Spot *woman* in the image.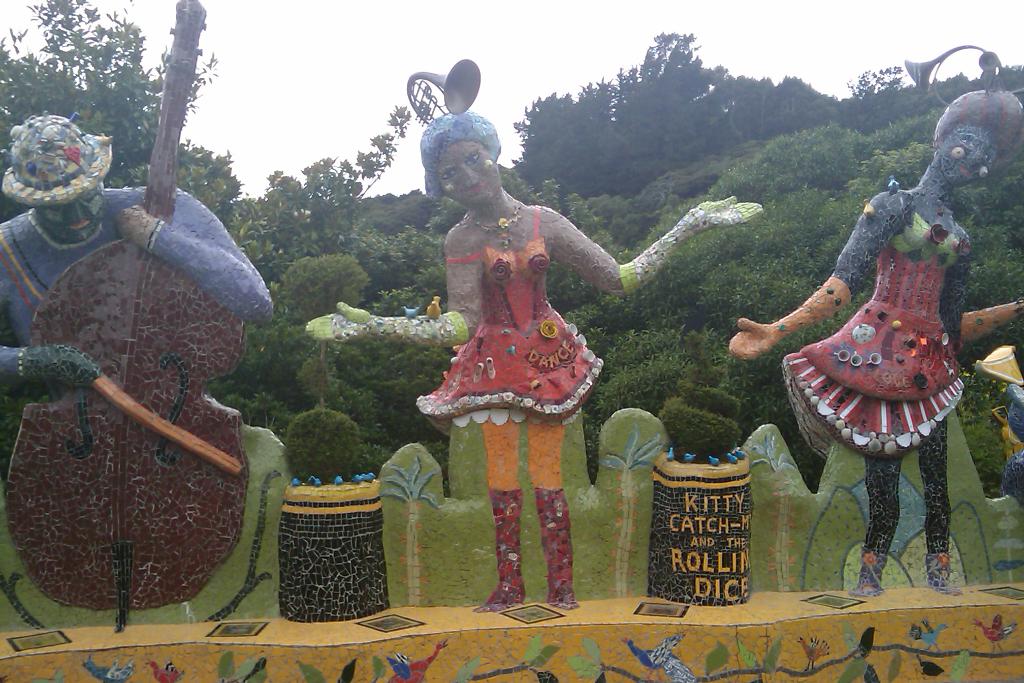
*woman* found at region(732, 77, 996, 554).
